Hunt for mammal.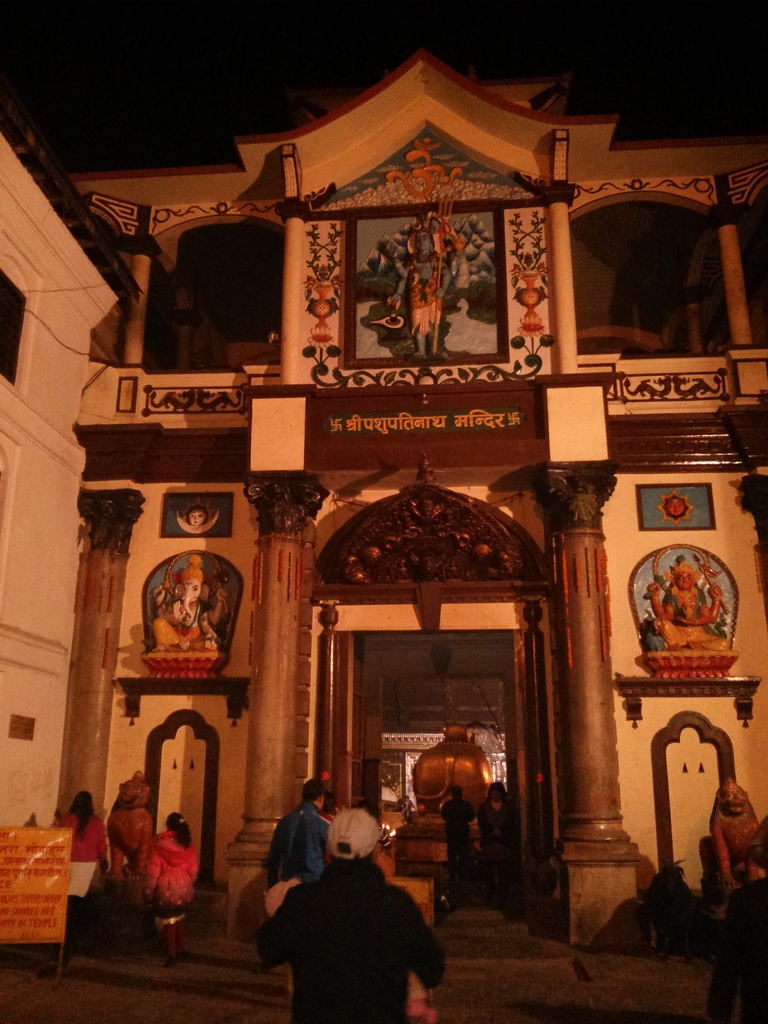
Hunted down at rect(646, 561, 730, 648).
